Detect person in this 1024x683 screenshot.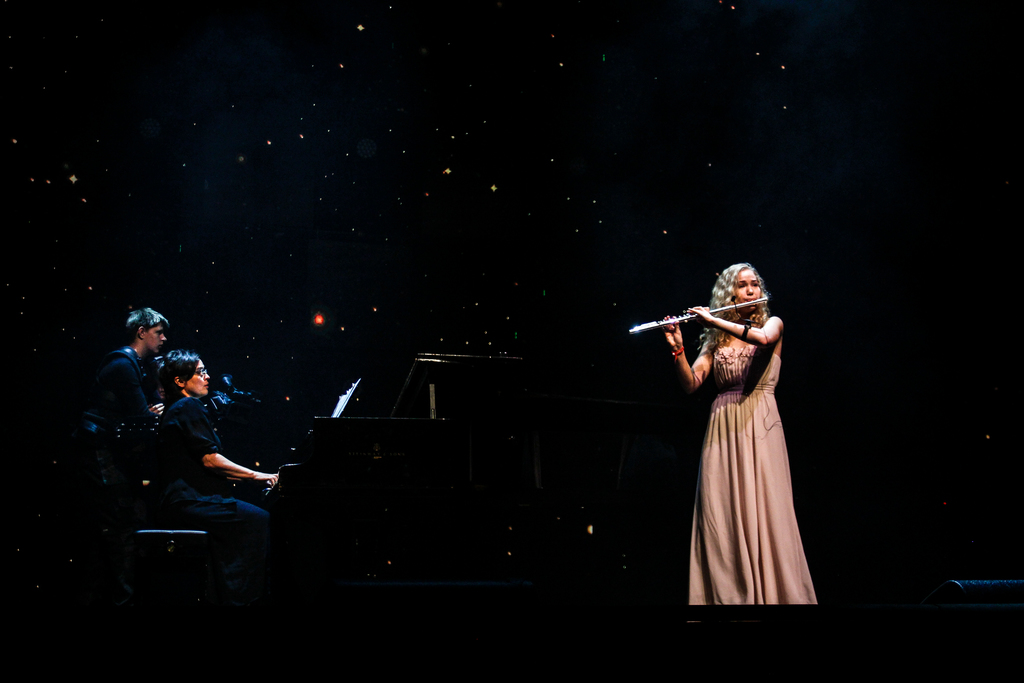
Detection: <box>648,231,825,673</box>.
